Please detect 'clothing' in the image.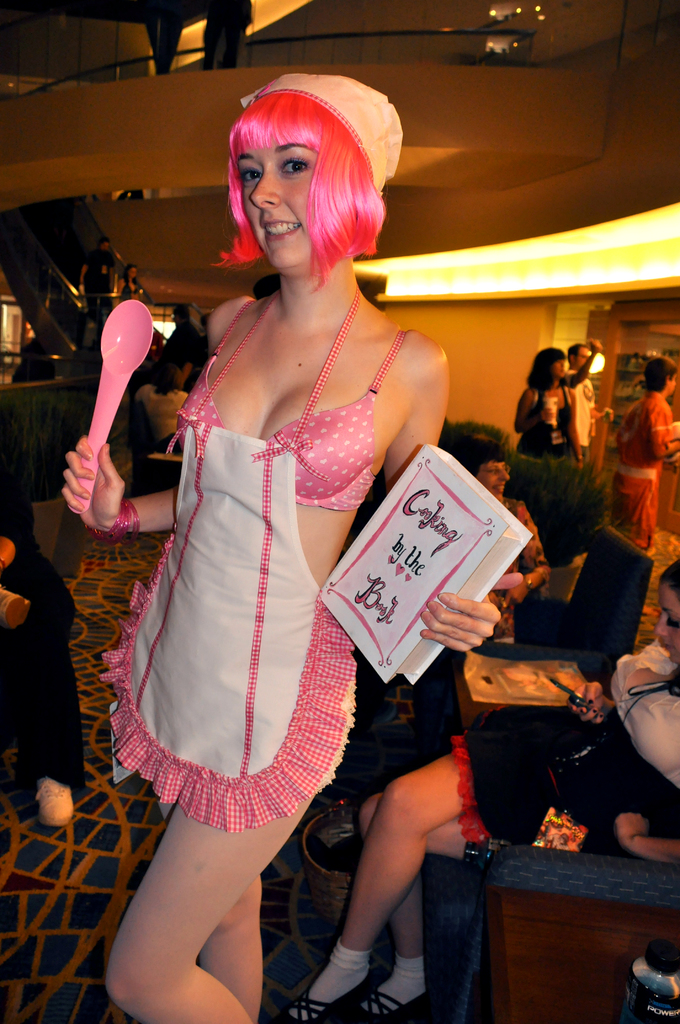
rect(451, 641, 679, 844).
